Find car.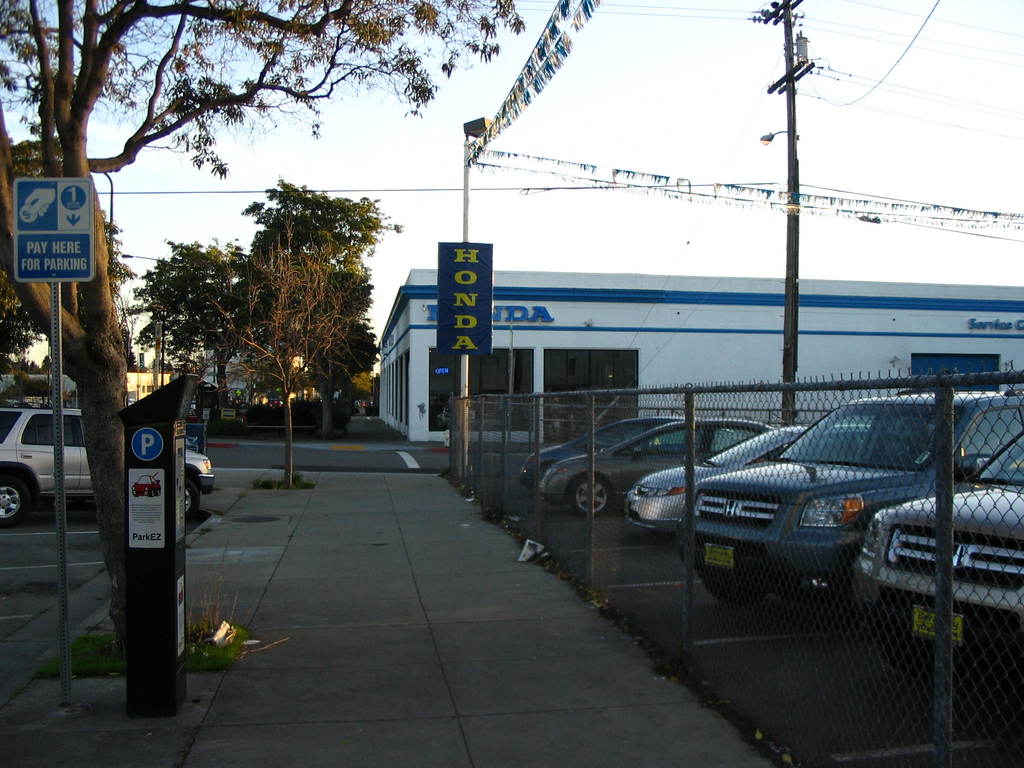
[x1=0, y1=406, x2=215, y2=531].
